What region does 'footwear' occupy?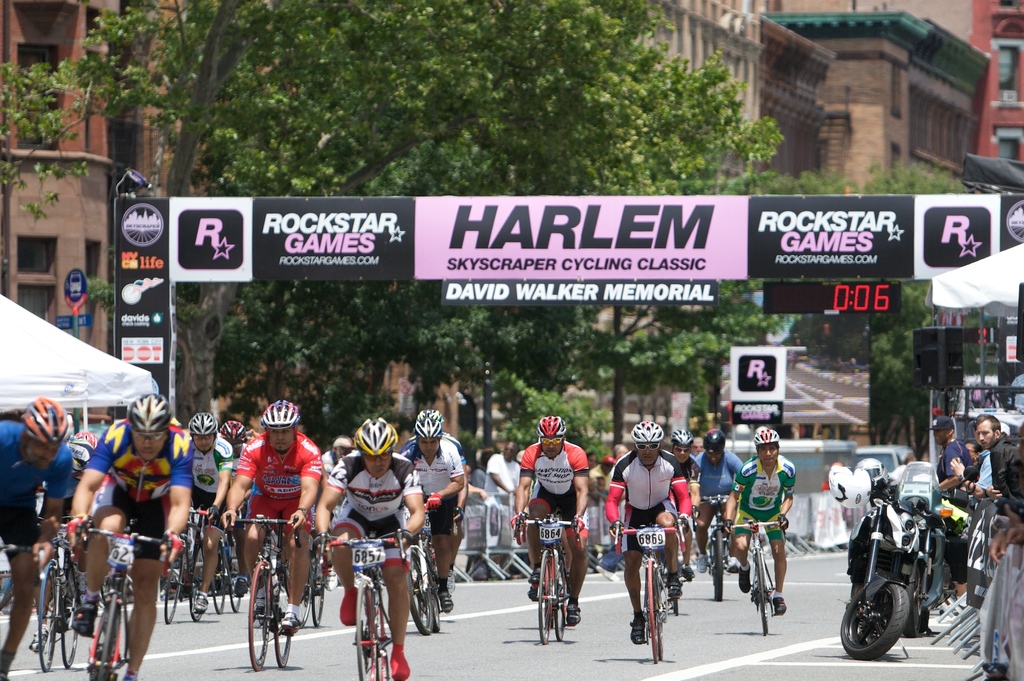
x1=527, y1=569, x2=538, y2=584.
